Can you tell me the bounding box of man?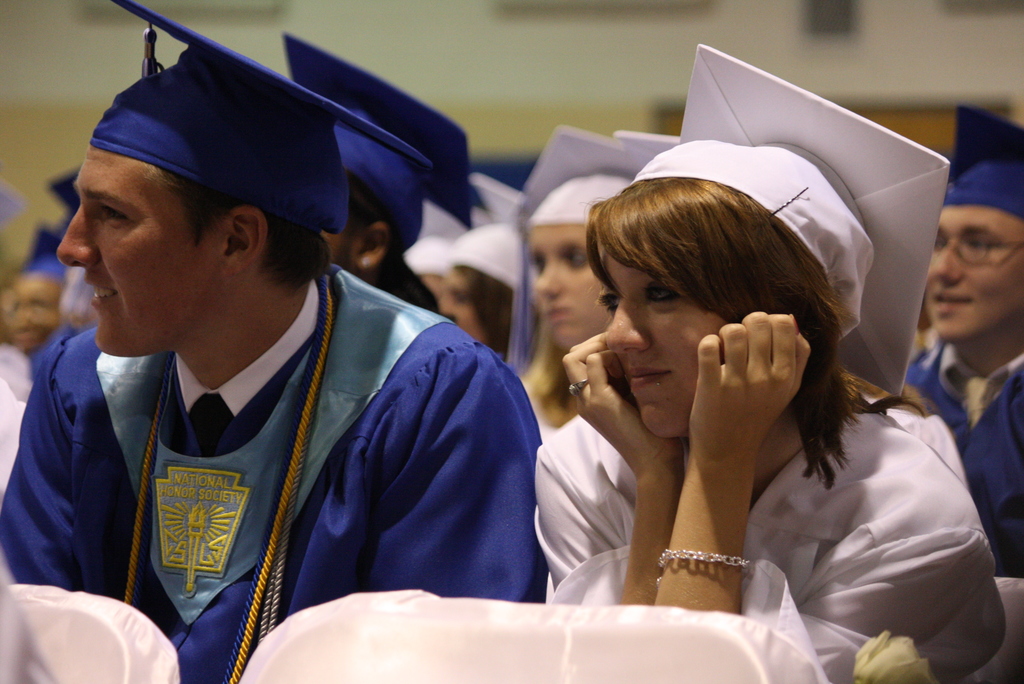
902:101:1023:579.
